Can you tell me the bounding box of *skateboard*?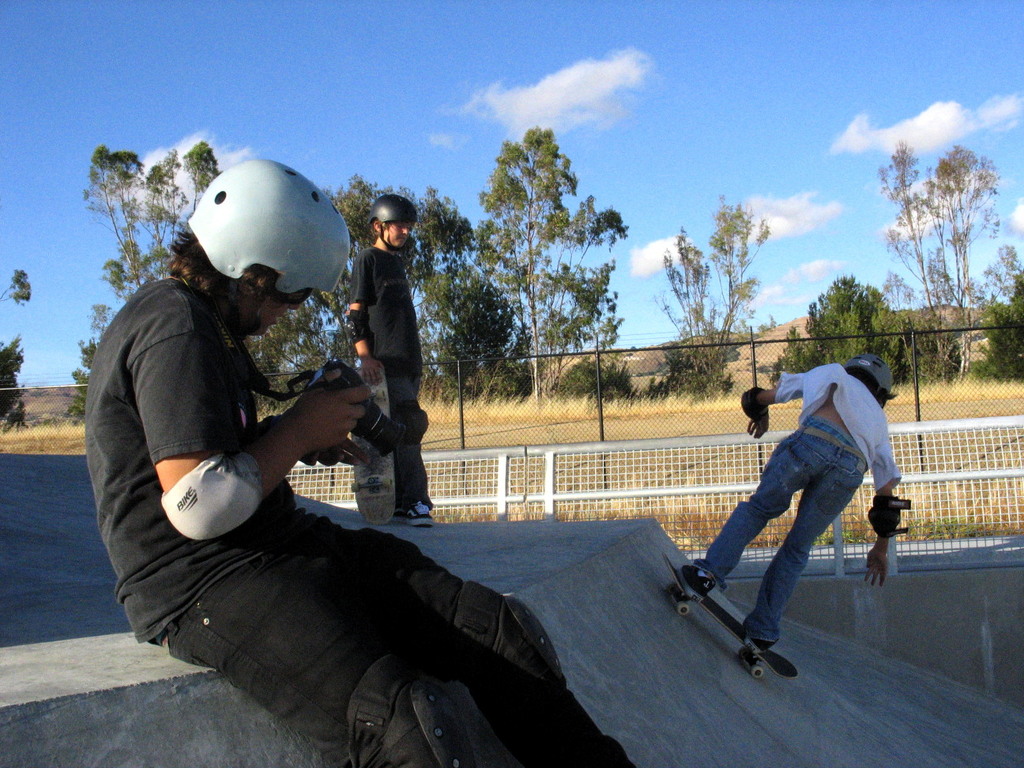
351,360,391,531.
